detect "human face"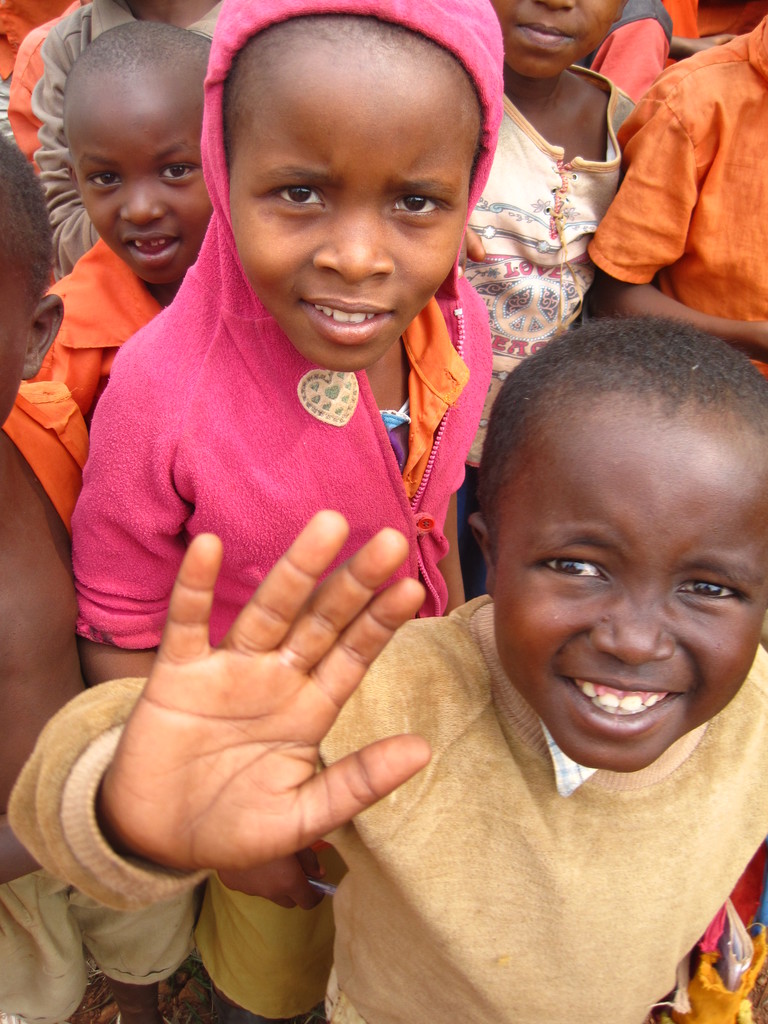
(left=72, top=88, right=212, bottom=280)
